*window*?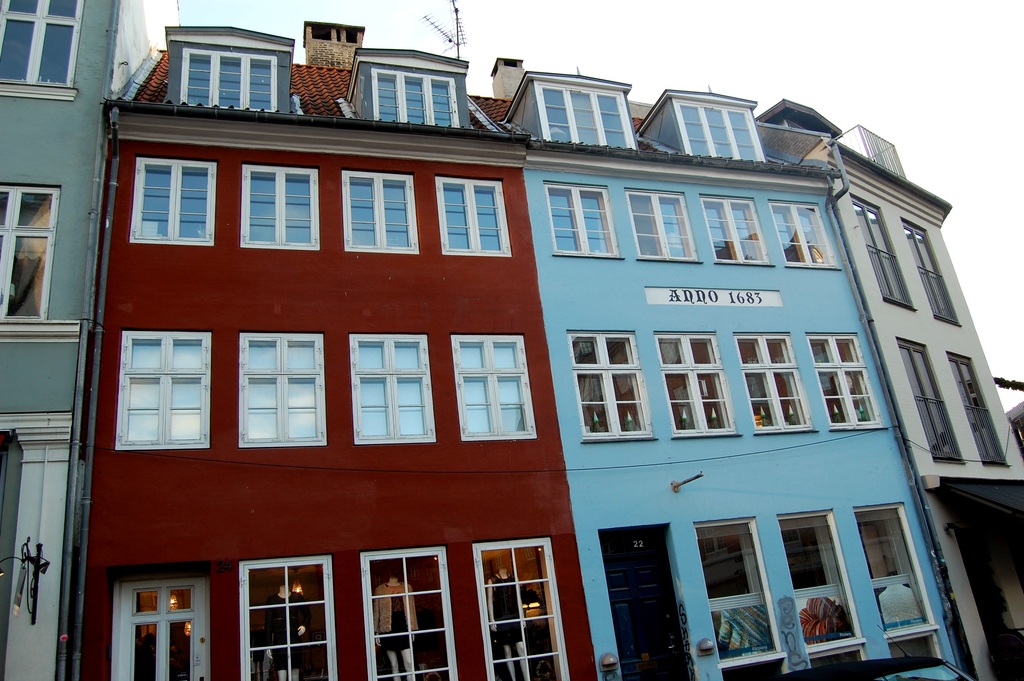
BBox(105, 573, 212, 680)
